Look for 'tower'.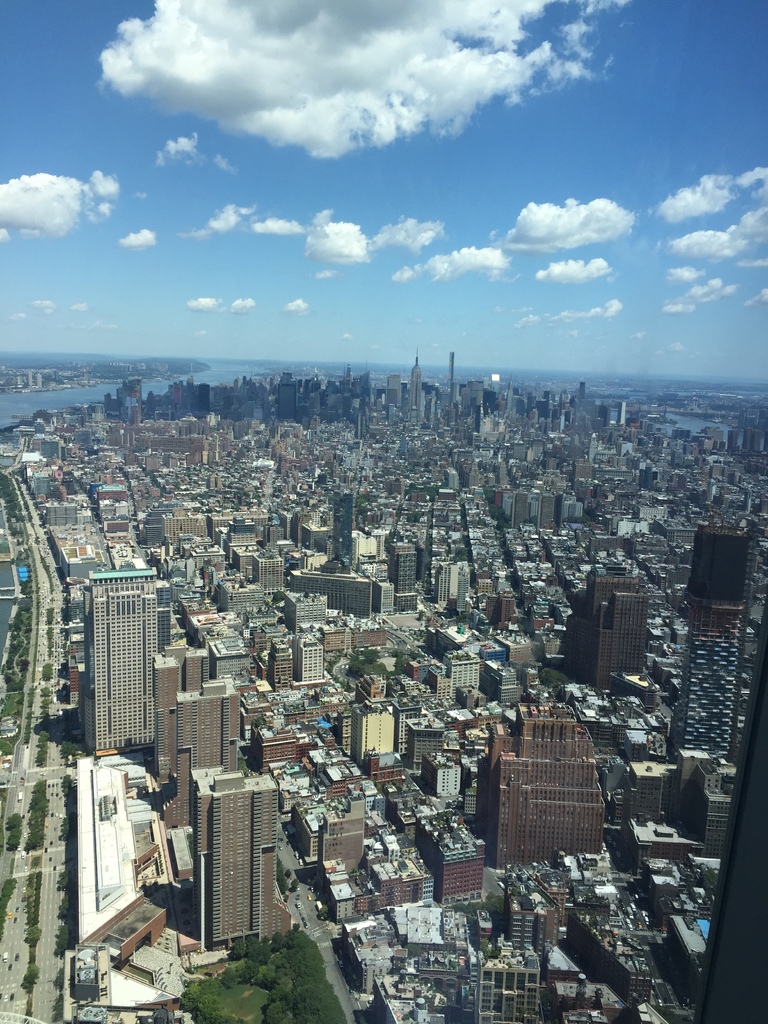
Found: region(667, 602, 737, 757).
